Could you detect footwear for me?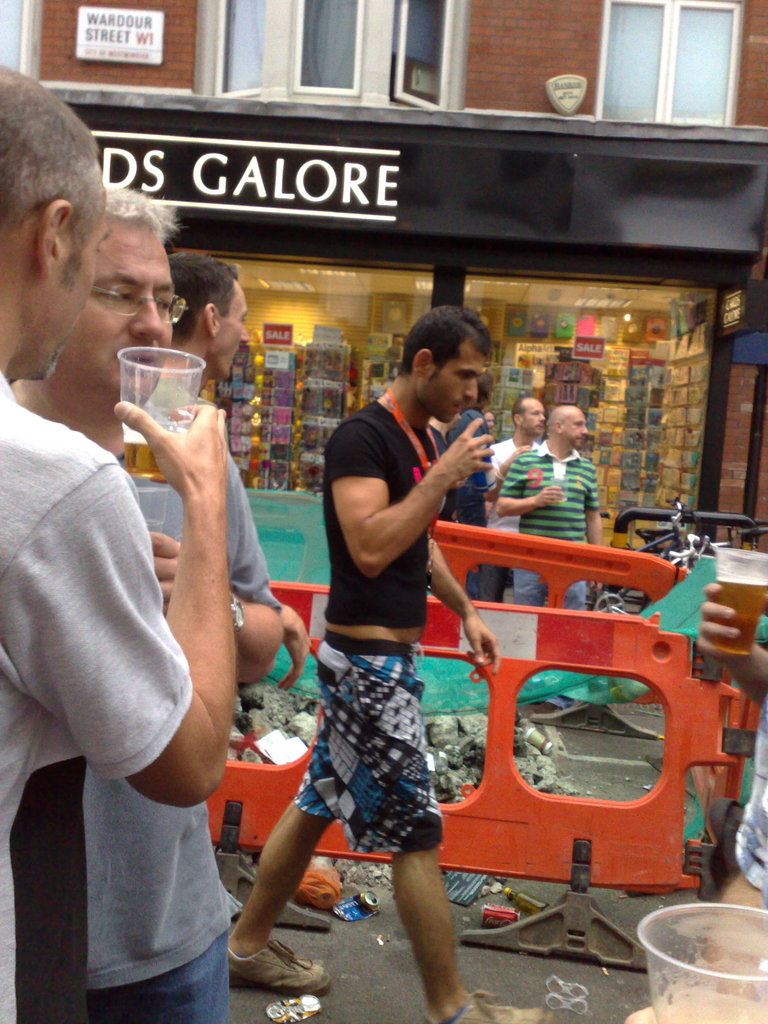
Detection result: 230 931 326 1004.
